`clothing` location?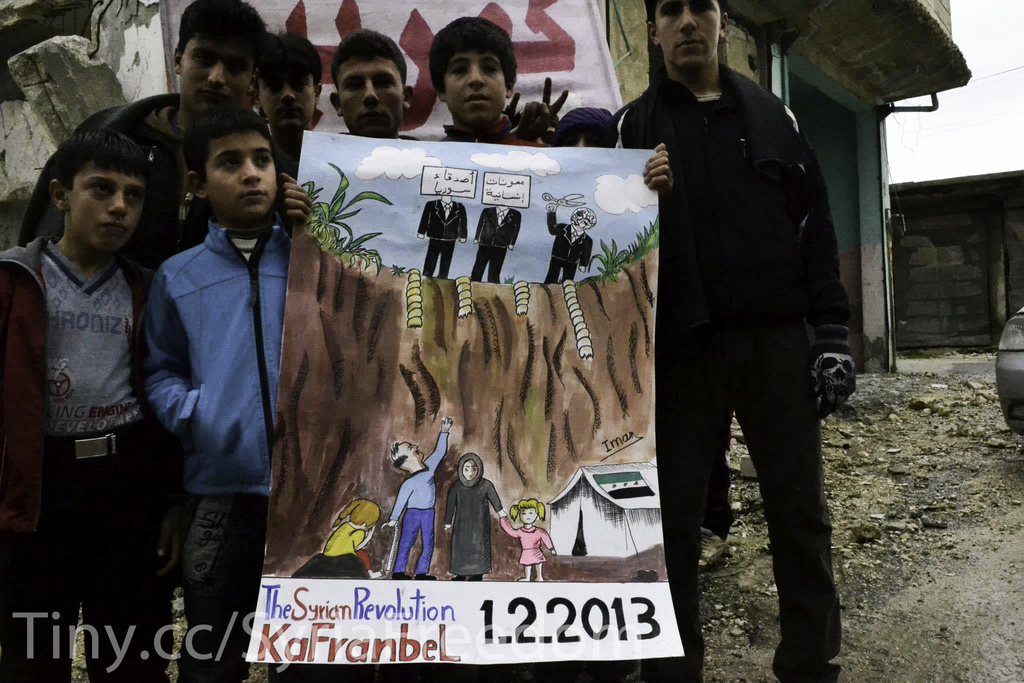
bbox(321, 524, 375, 572)
